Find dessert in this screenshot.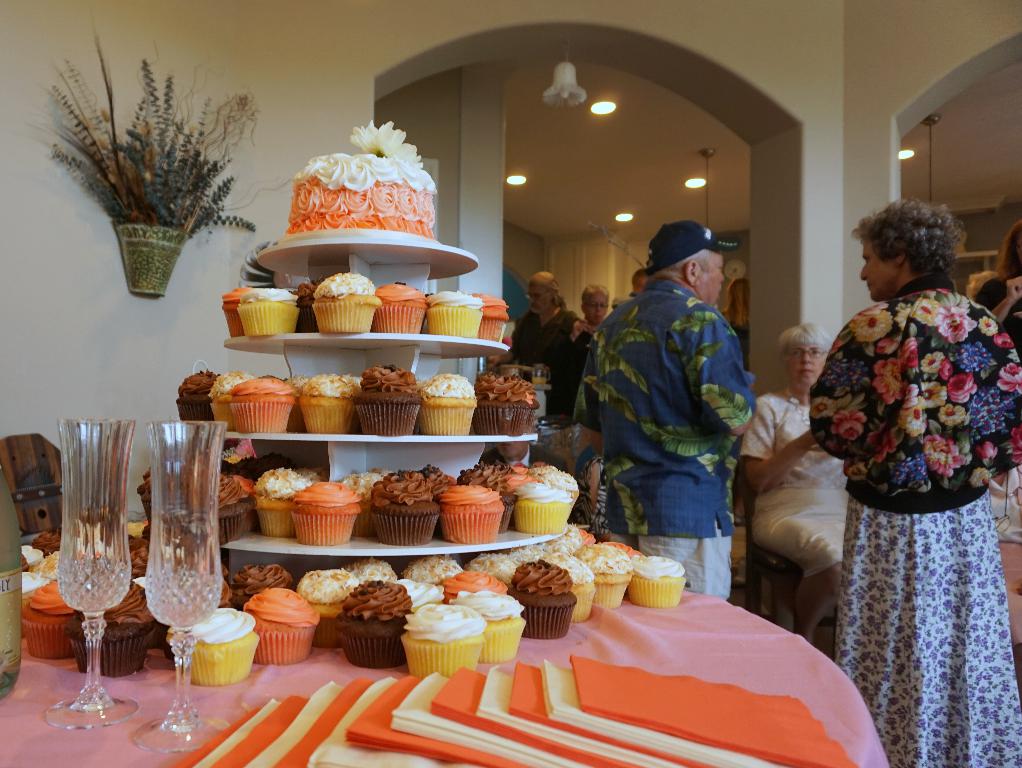
The bounding box for dessert is x1=229, y1=379, x2=290, y2=433.
